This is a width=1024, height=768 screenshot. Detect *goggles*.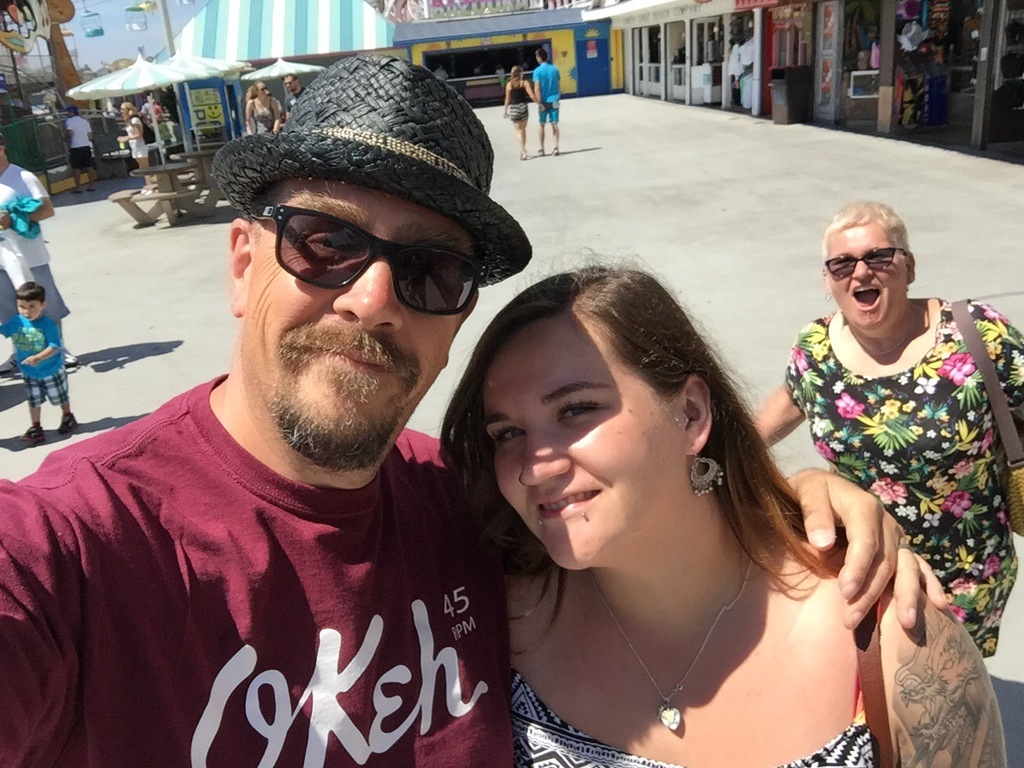
locate(257, 85, 269, 94).
